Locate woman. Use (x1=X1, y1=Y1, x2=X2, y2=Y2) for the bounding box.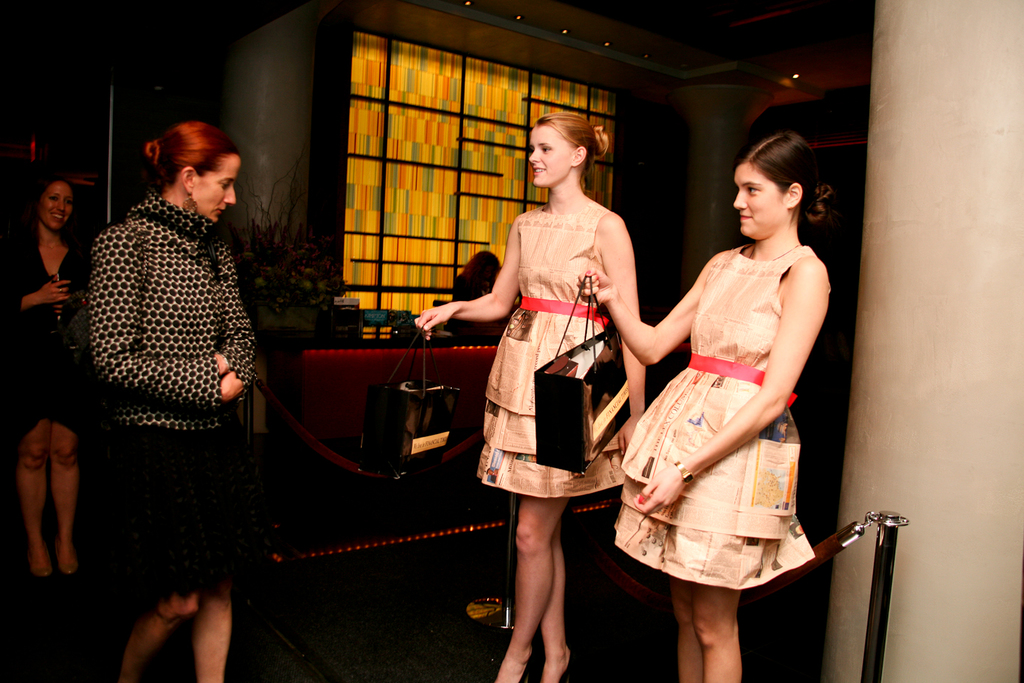
(x1=0, y1=173, x2=97, y2=585).
